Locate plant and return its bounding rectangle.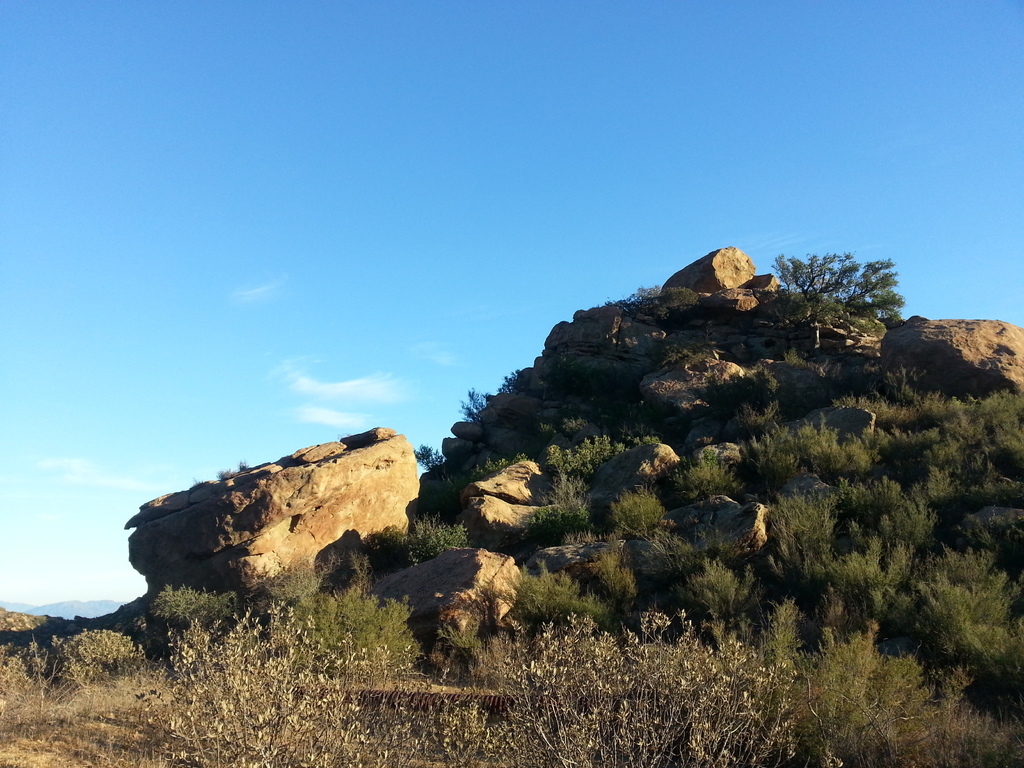
region(284, 583, 424, 683).
